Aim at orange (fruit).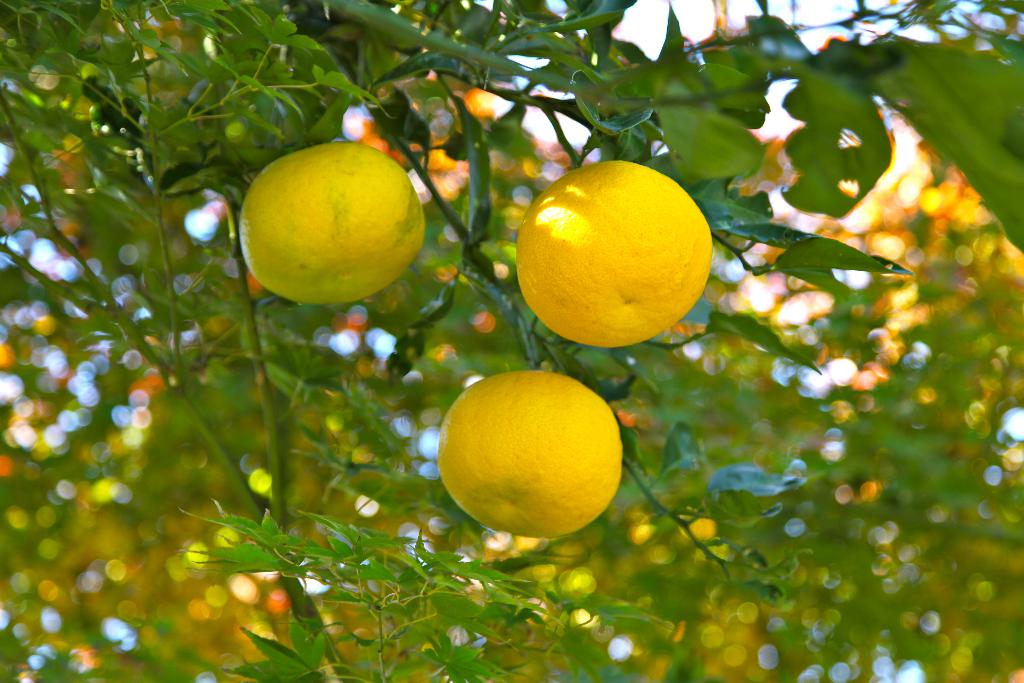
Aimed at x1=237 y1=144 x2=425 y2=306.
